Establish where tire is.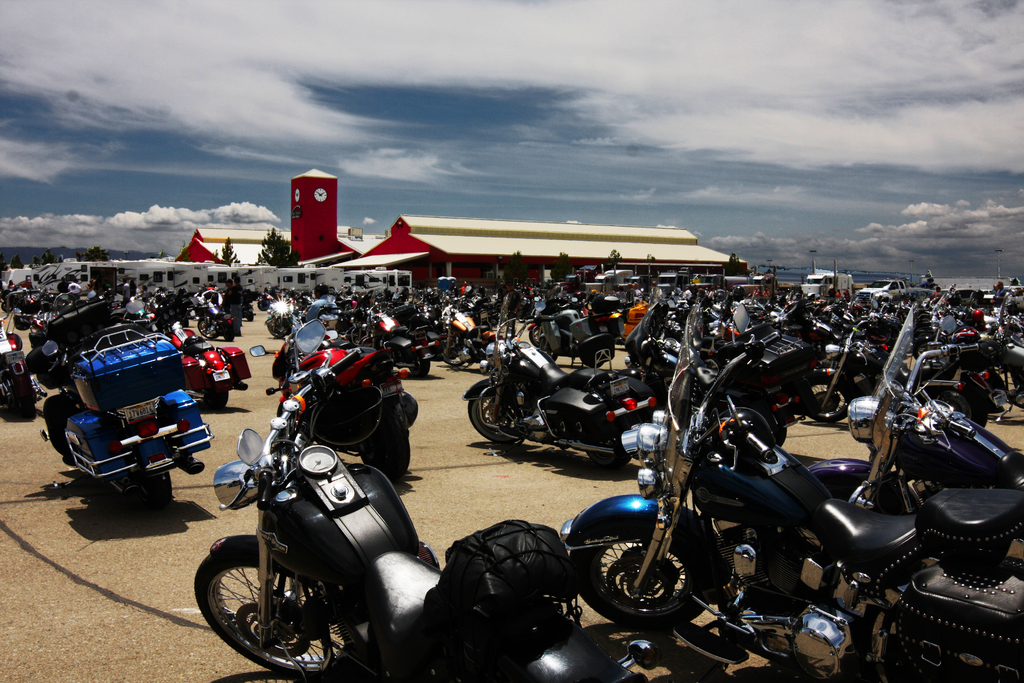
Established at 806 464 929 520.
